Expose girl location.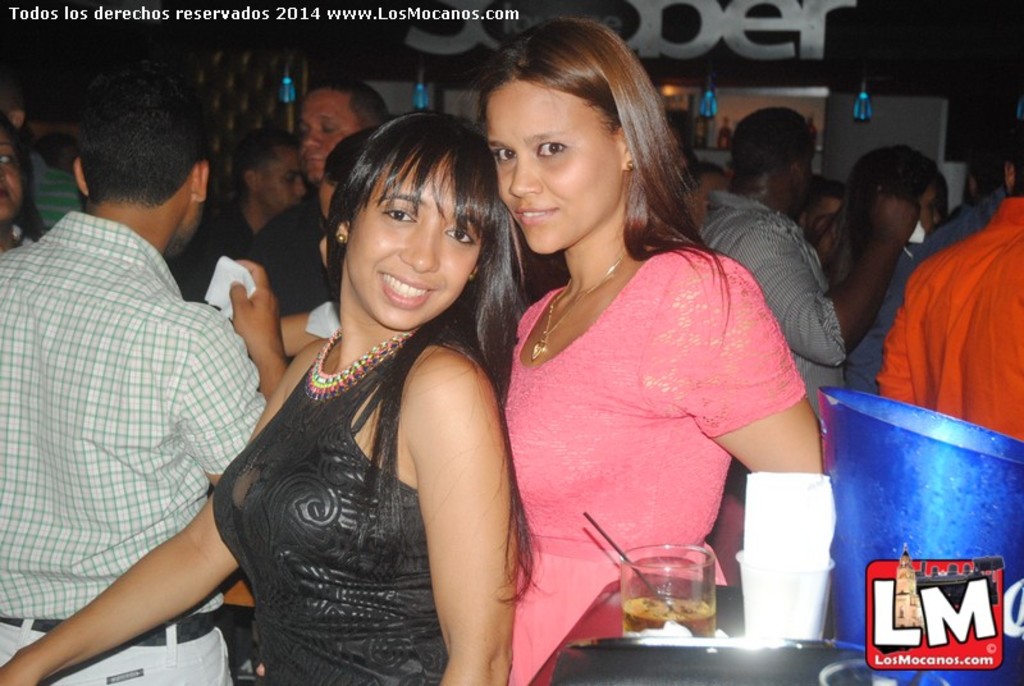
Exposed at (x1=474, y1=13, x2=838, y2=685).
